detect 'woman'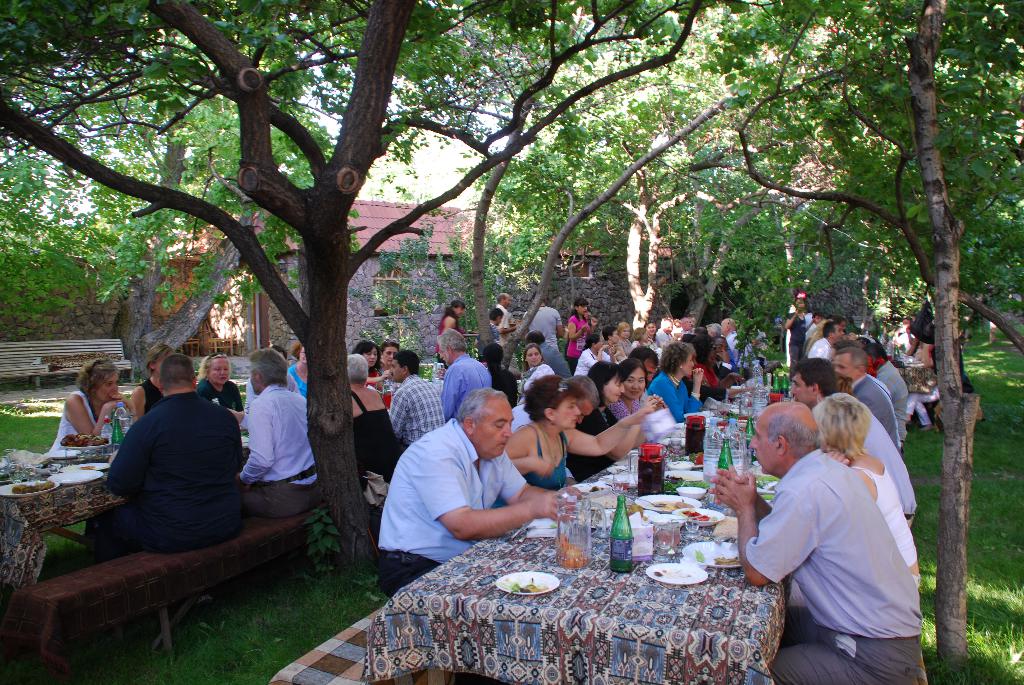
632,326,655,352
